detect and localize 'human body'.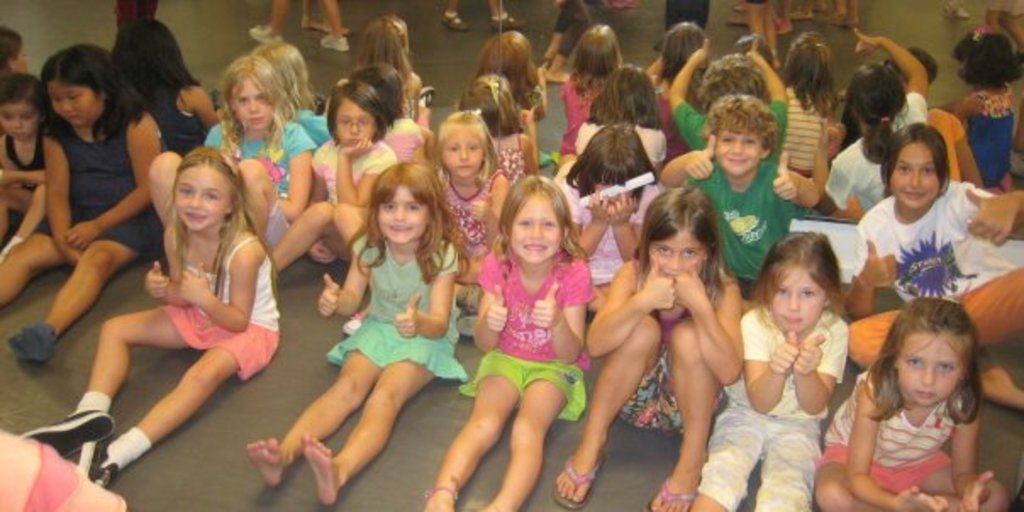
Localized at 427,173,593,510.
